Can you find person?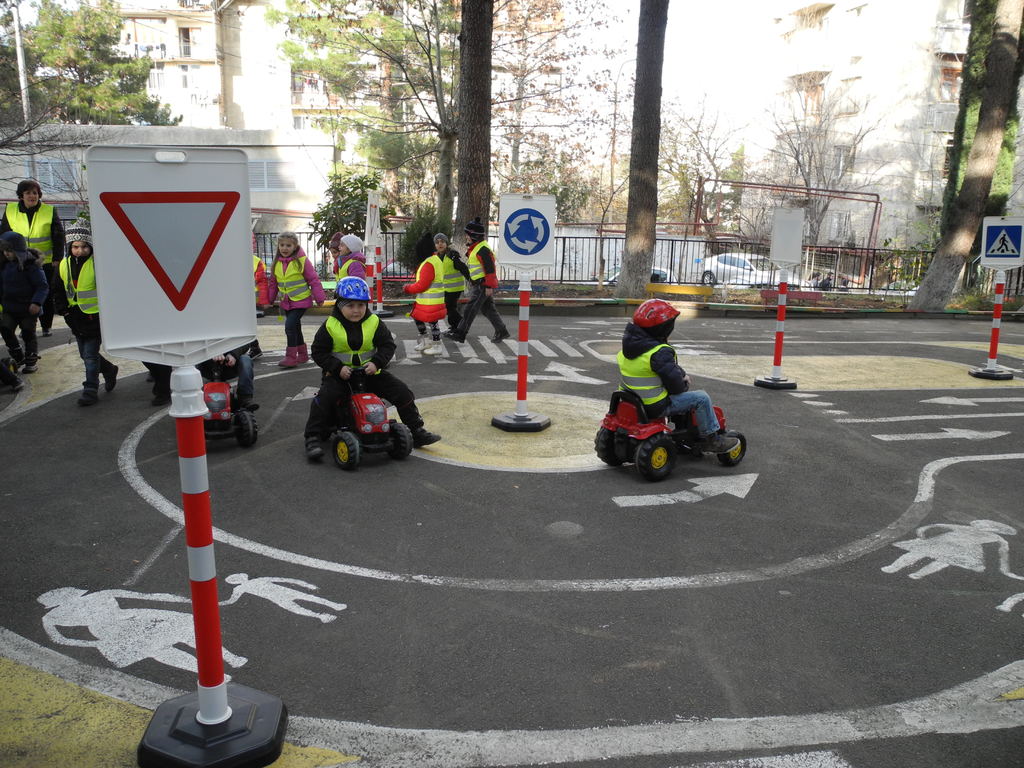
Yes, bounding box: rect(0, 175, 70, 338).
